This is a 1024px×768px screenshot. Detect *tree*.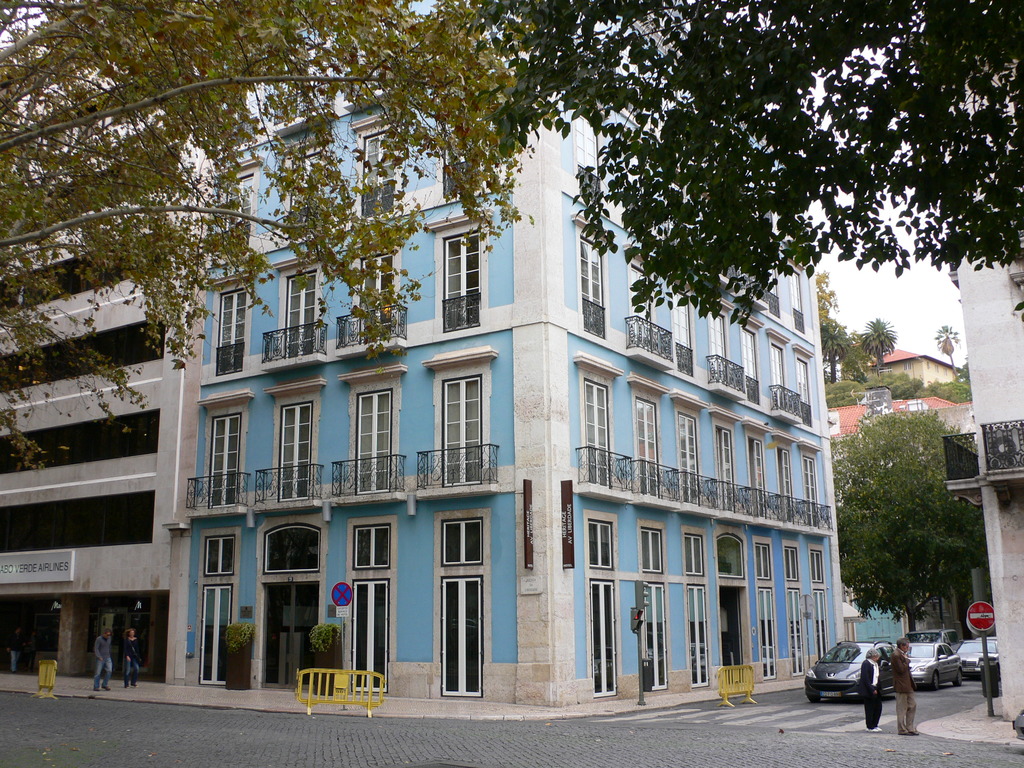
box(820, 300, 858, 388).
